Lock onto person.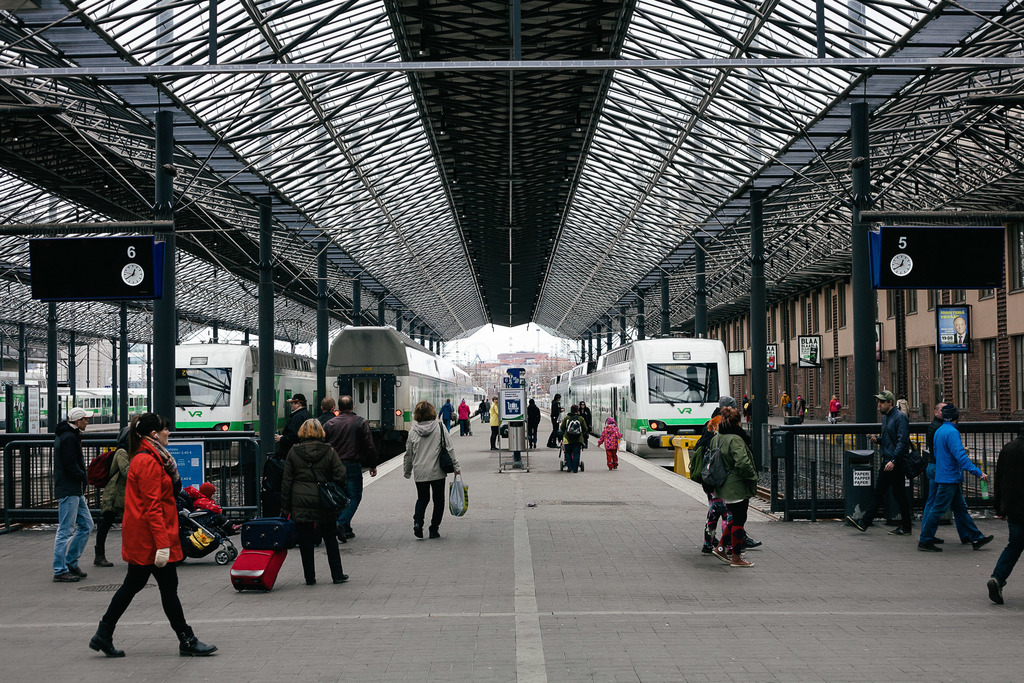
Locked: box=[437, 398, 456, 436].
